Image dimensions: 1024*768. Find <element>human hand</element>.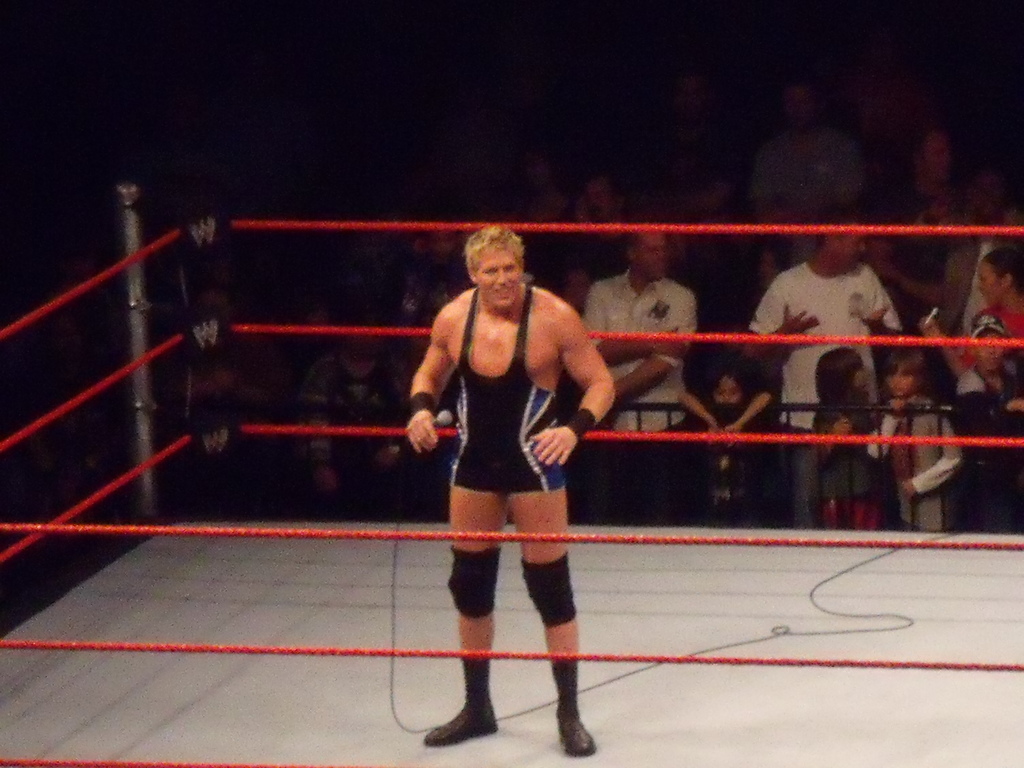
select_region(404, 409, 441, 454).
